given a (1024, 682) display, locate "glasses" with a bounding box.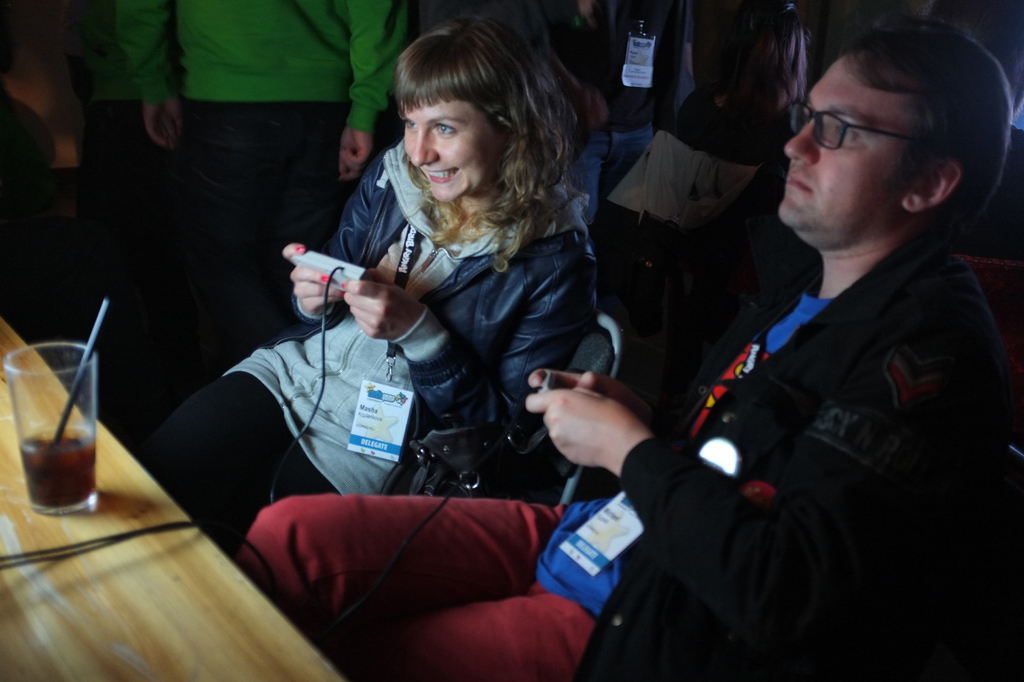
Located: (x1=798, y1=90, x2=918, y2=140).
